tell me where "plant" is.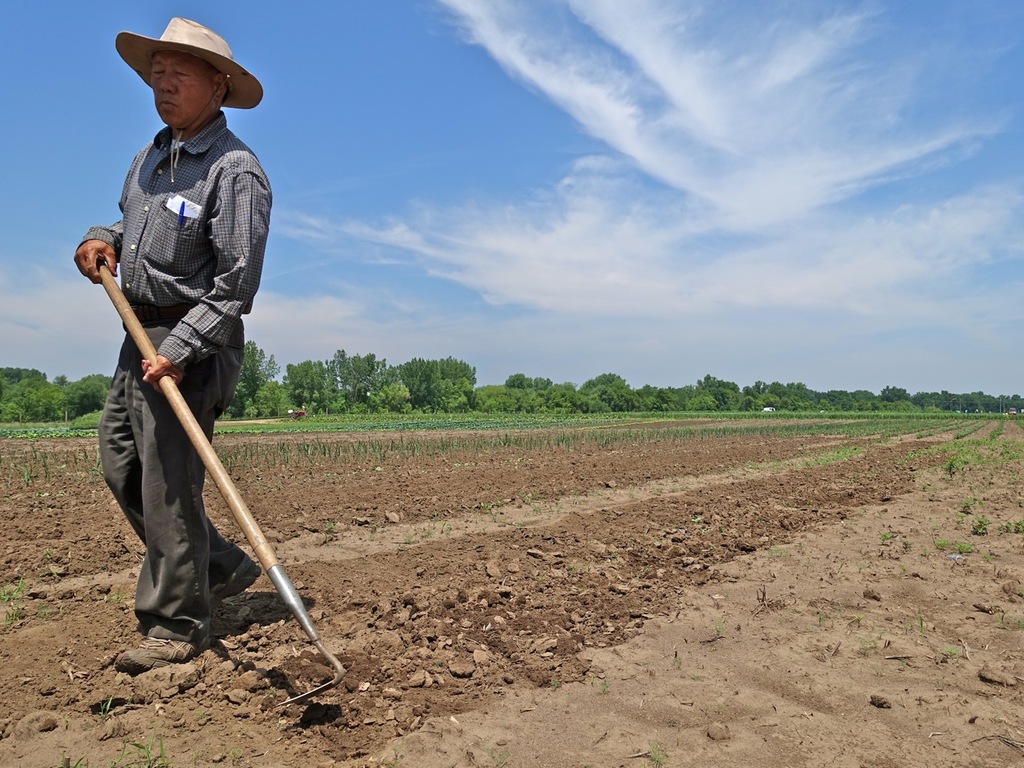
"plant" is at 488,746,510,767.
